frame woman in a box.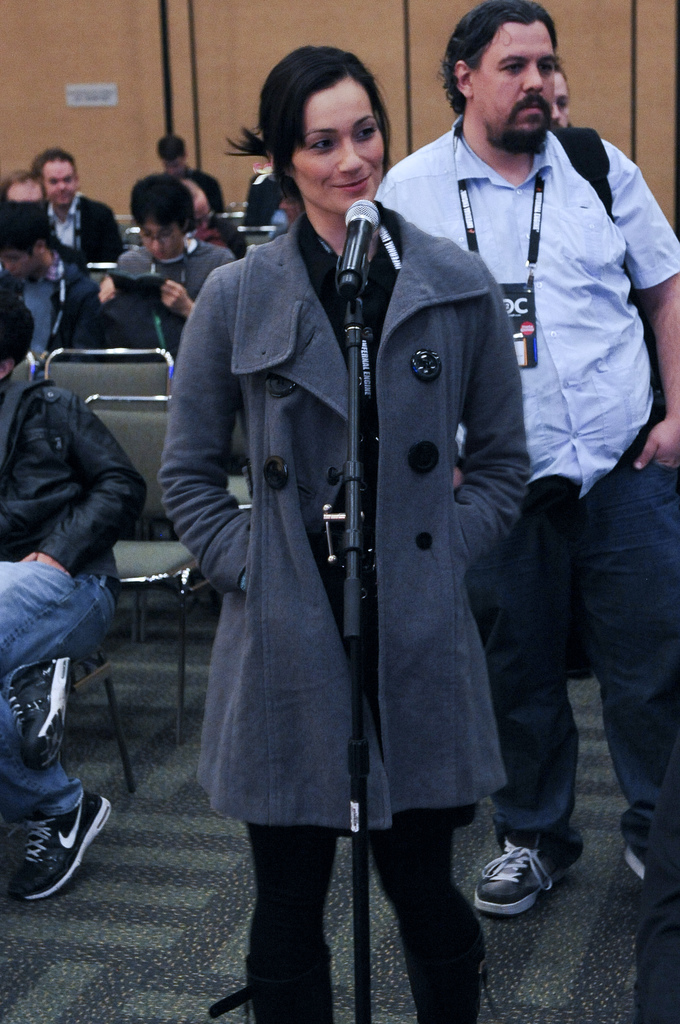
l=152, t=26, r=562, b=986.
